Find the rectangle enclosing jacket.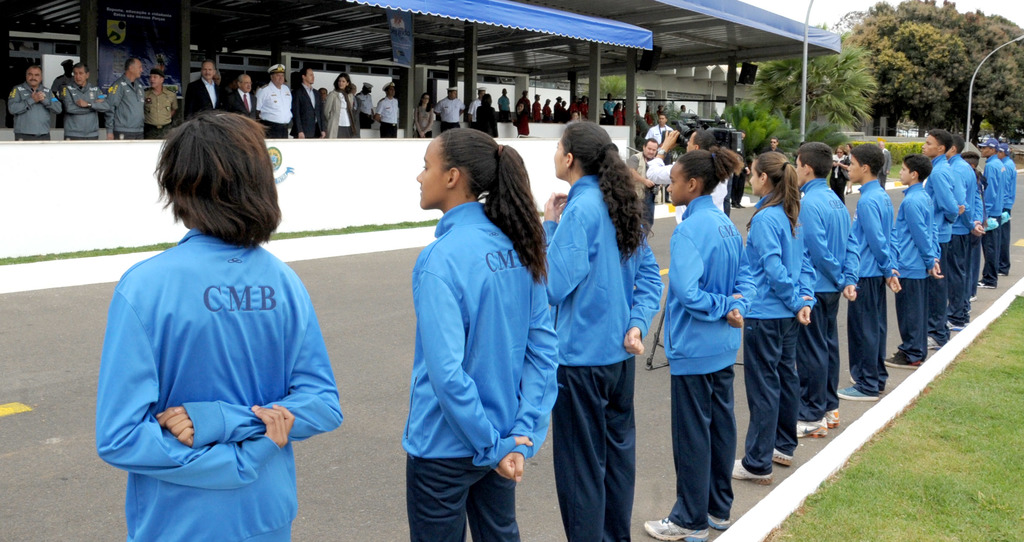
l=979, t=145, r=1001, b=223.
